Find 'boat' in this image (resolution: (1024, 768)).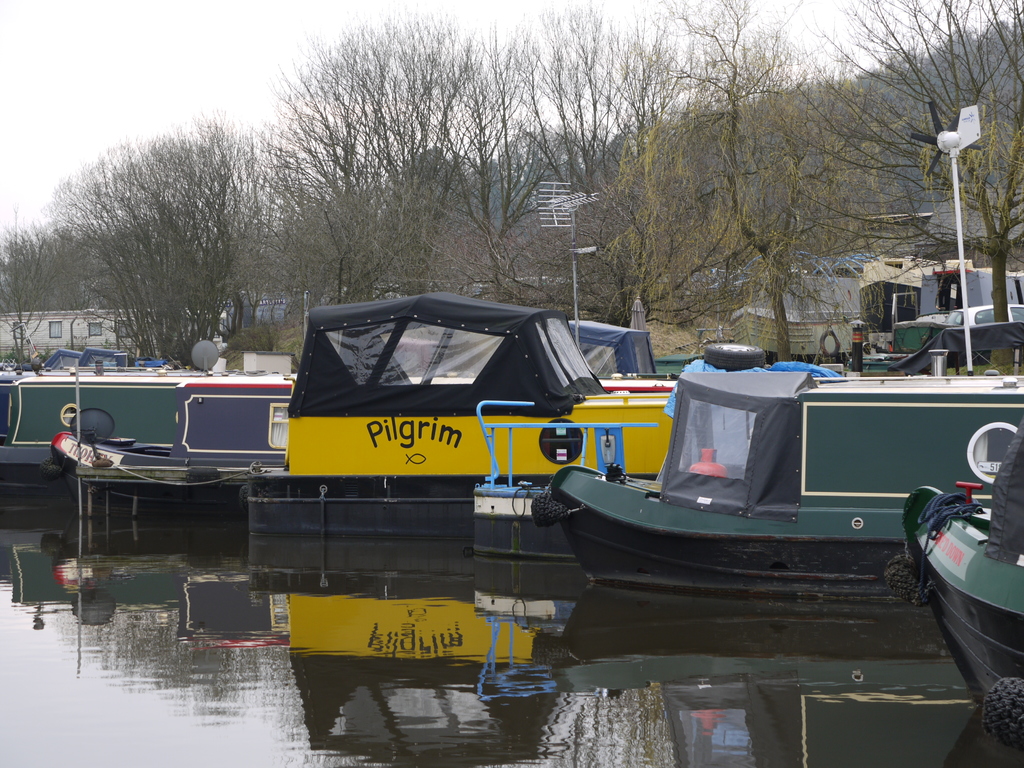
(237,290,674,576).
